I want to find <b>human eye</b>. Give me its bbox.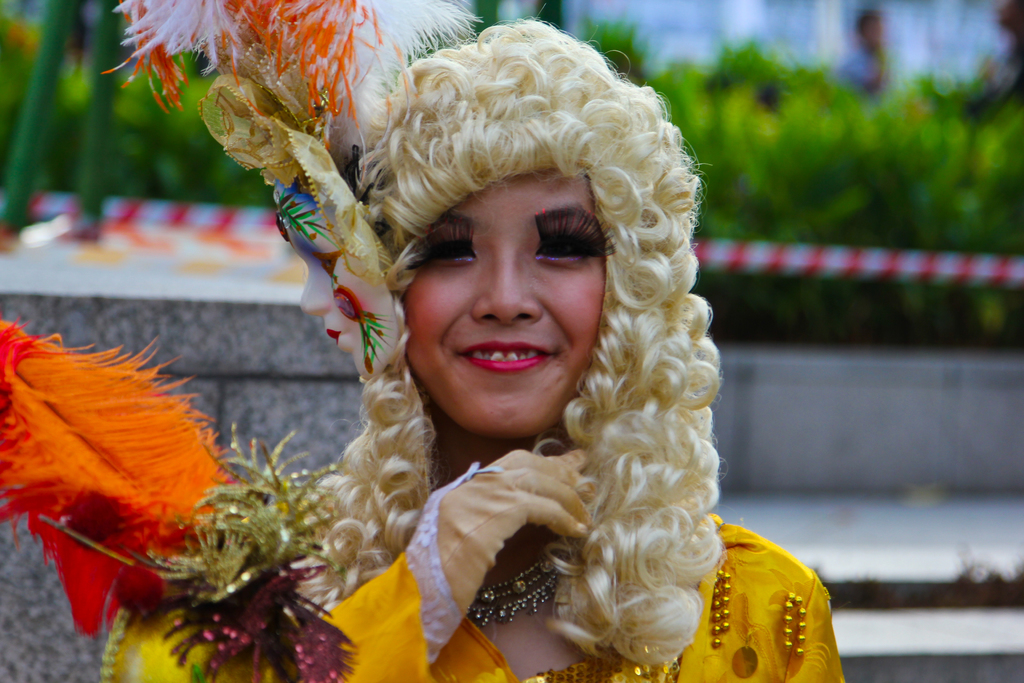
crop(530, 208, 604, 283).
